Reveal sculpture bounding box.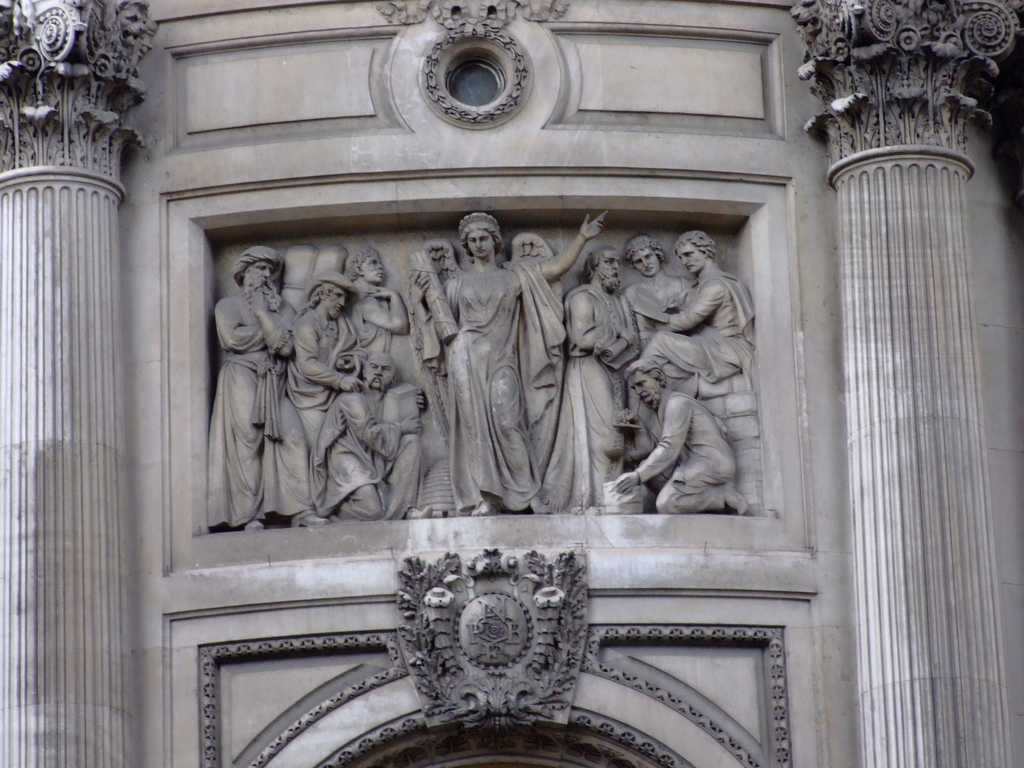
Revealed: {"left": 552, "top": 202, "right": 783, "bottom": 568}.
